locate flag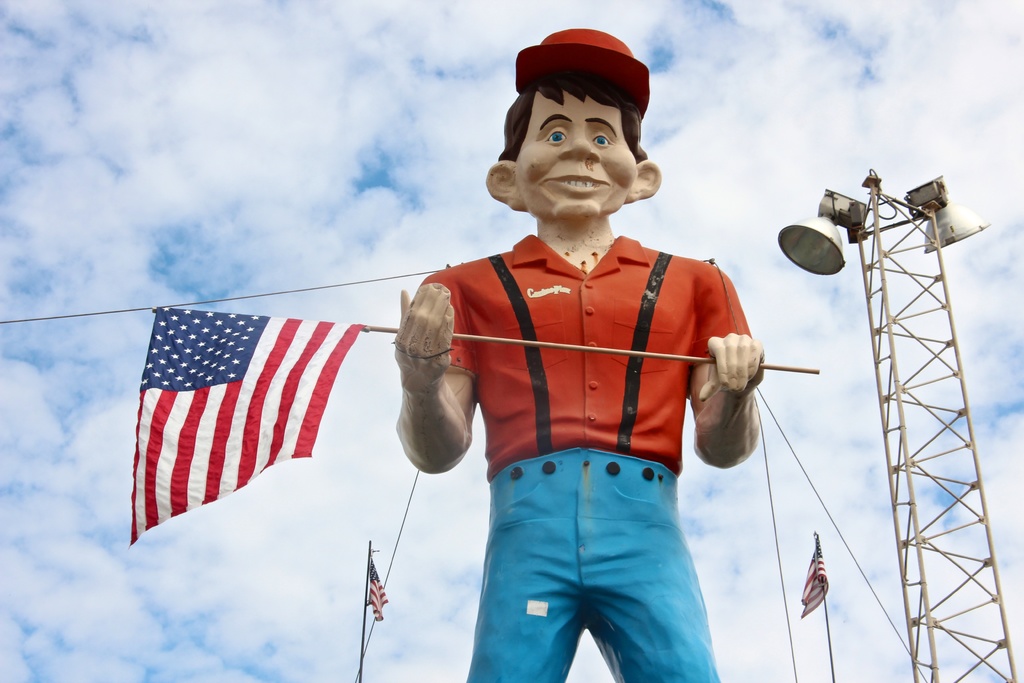
<box>356,549,390,620</box>
